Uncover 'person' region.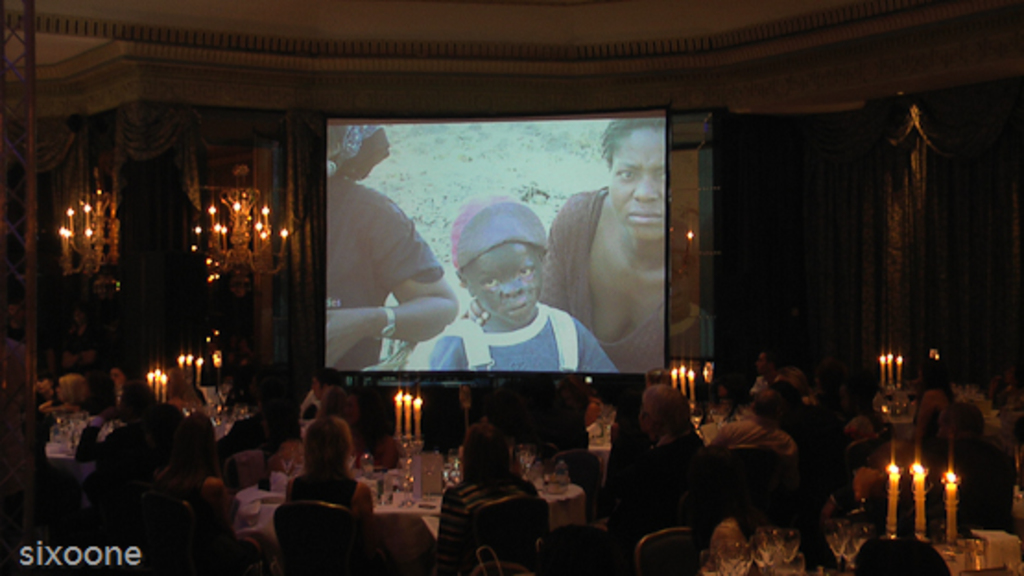
Uncovered: 428 198 616 377.
